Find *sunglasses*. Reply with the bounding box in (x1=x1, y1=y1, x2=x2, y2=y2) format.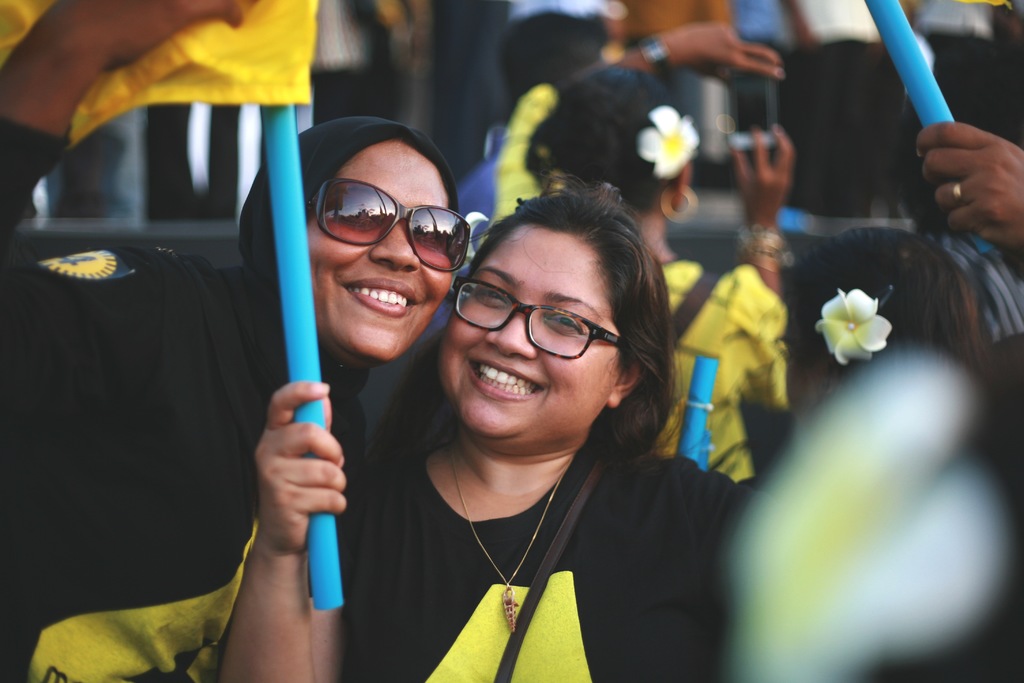
(x1=454, y1=266, x2=649, y2=371).
